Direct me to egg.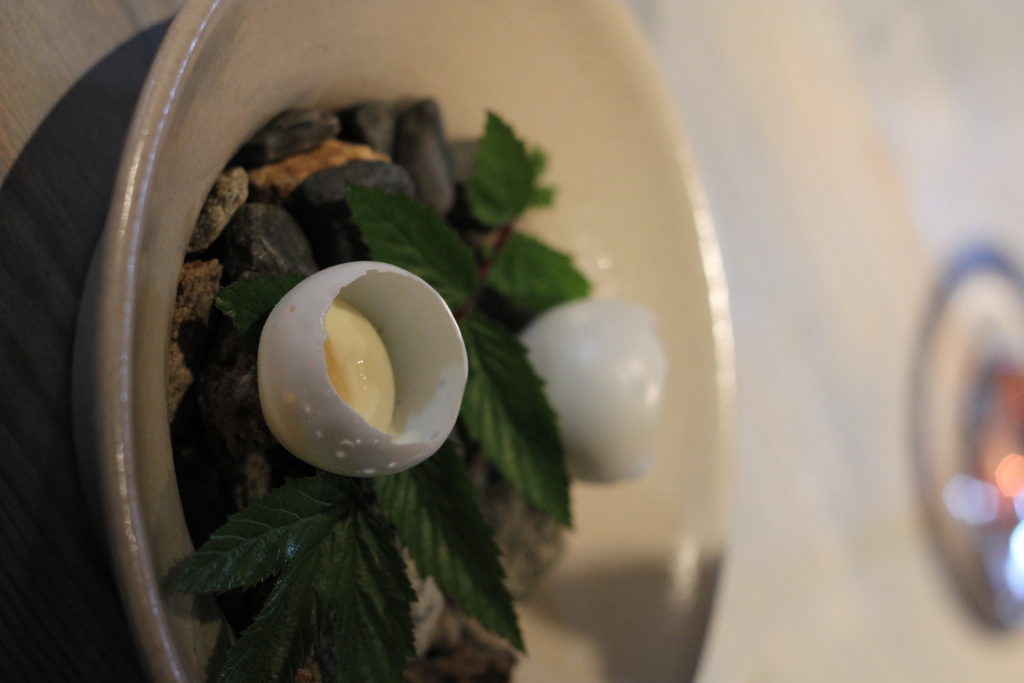
Direction: Rect(519, 295, 666, 486).
